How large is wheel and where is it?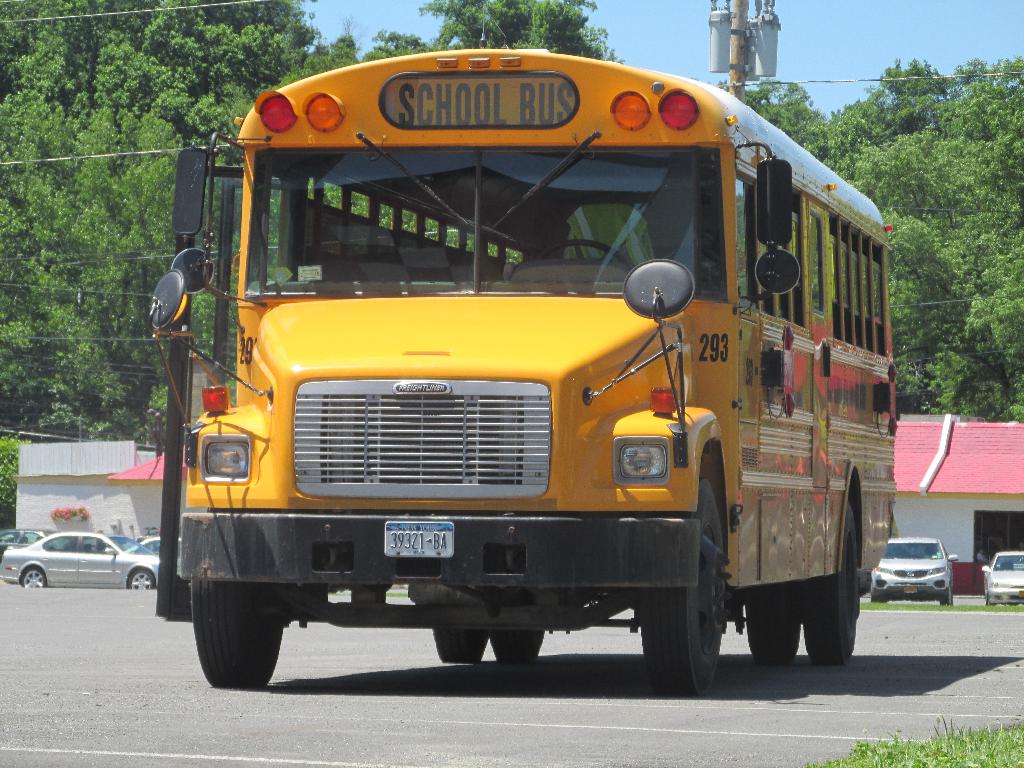
Bounding box: [x1=871, y1=593, x2=881, y2=602].
